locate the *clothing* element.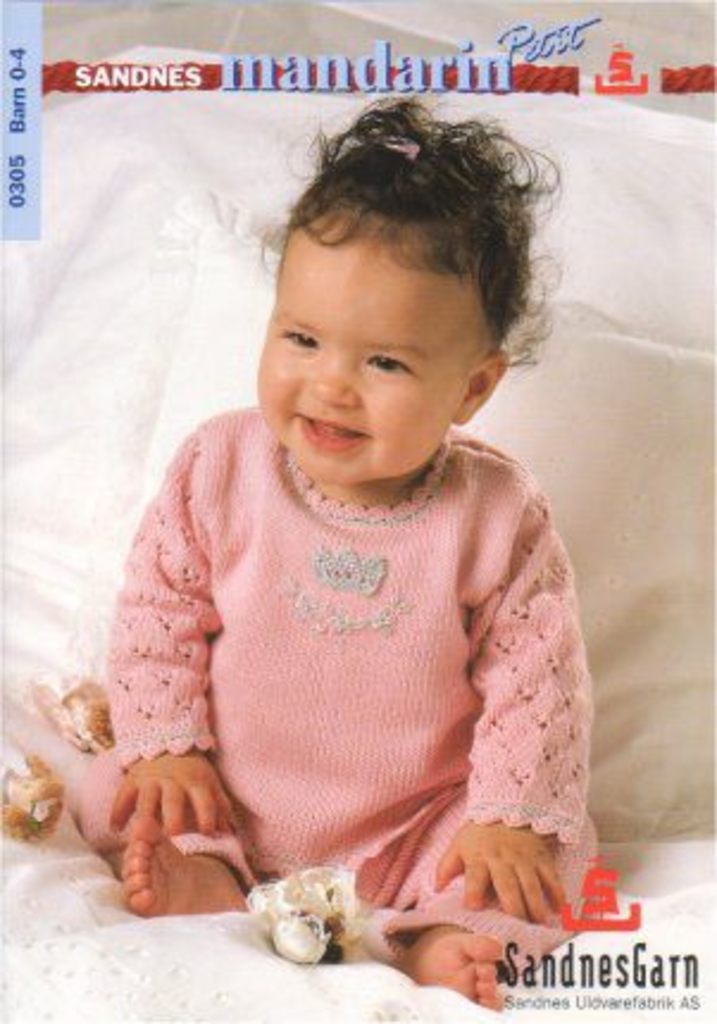
Element bbox: {"left": 67, "top": 419, "right": 641, "bottom": 903}.
